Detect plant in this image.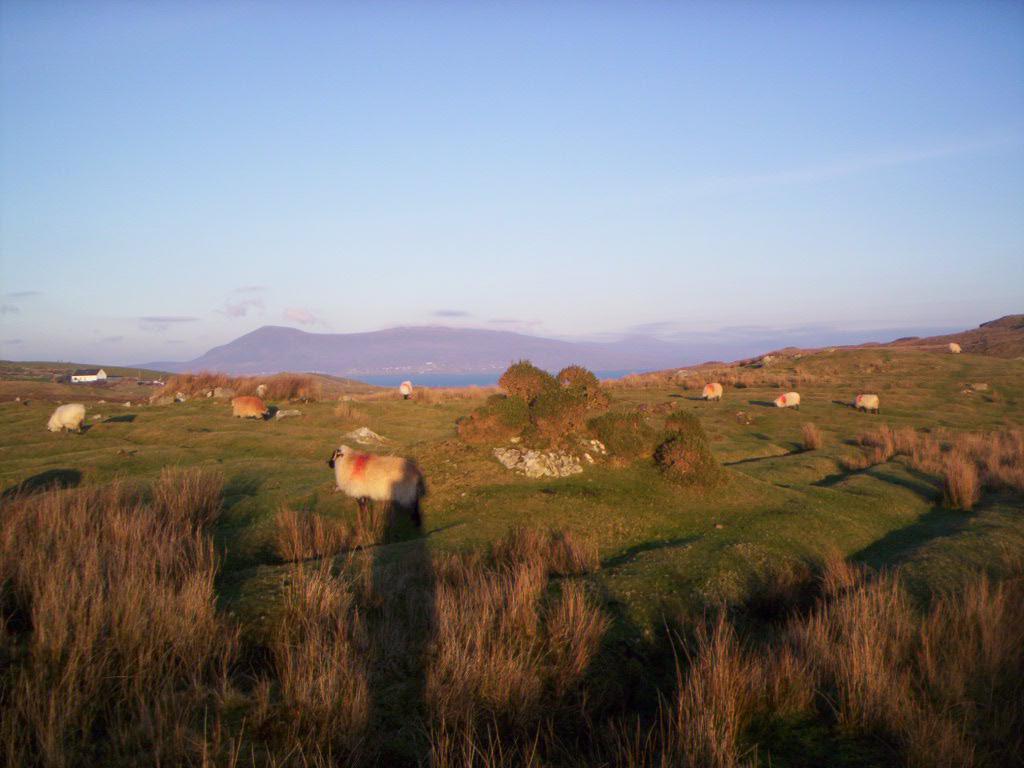
Detection: l=590, t=409, r=656, b=463.
